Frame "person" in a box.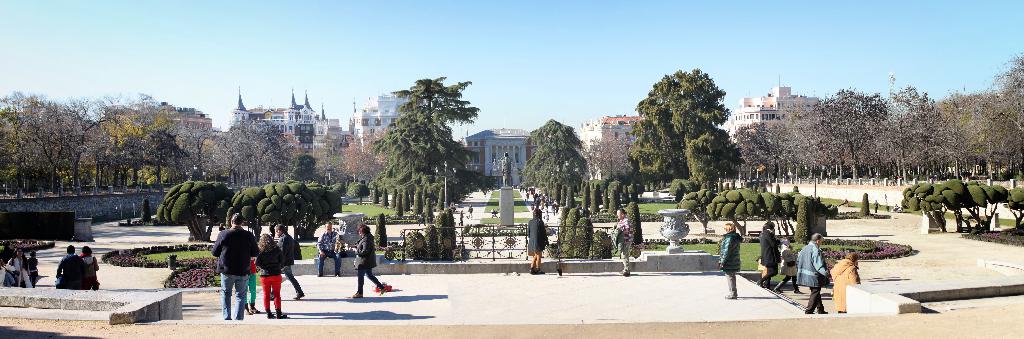
Rect(3, 265, 19, 286).
